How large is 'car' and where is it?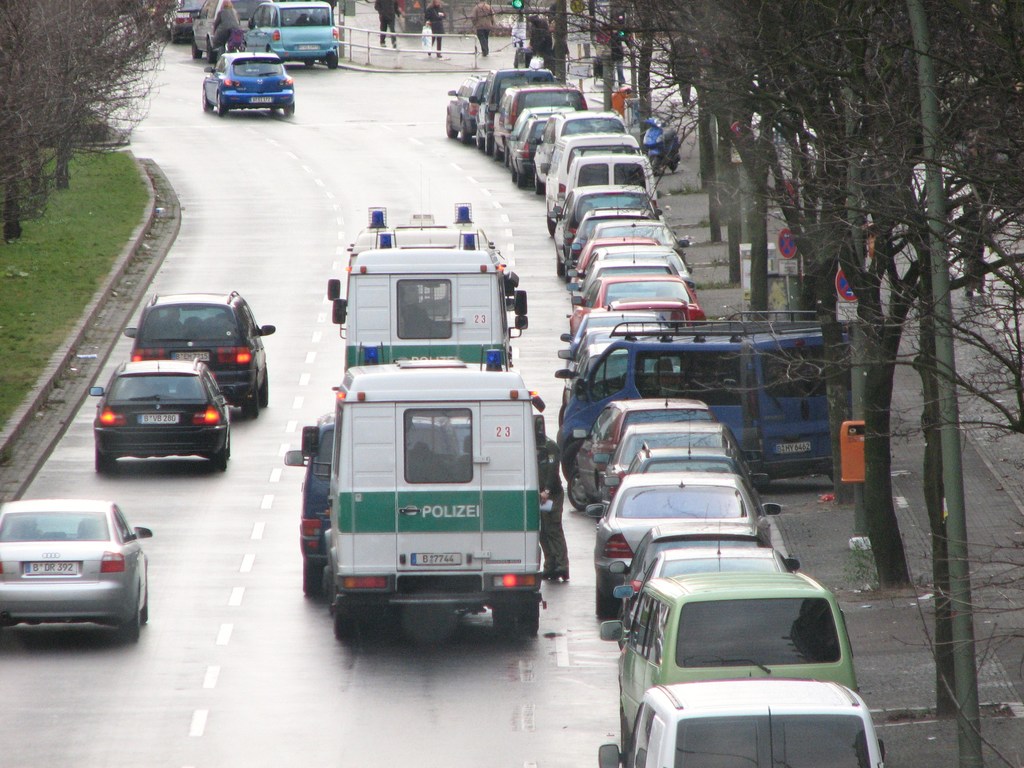
Bounding box: BBox(632, 541, 785, 577).
